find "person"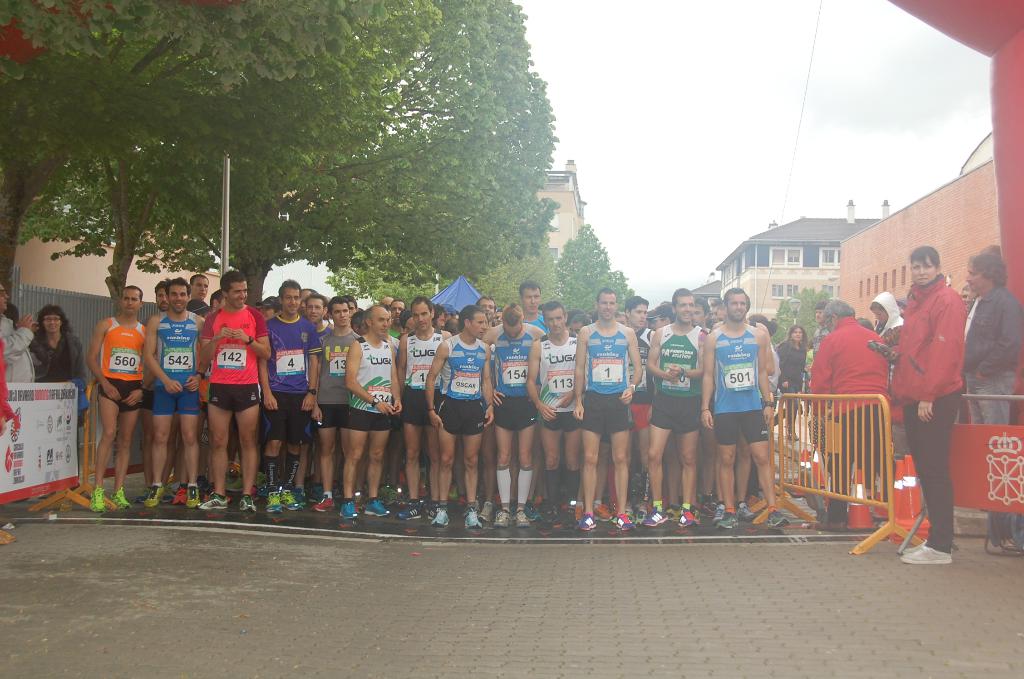
<bbox>859, 286, 909, 363</bbox>
